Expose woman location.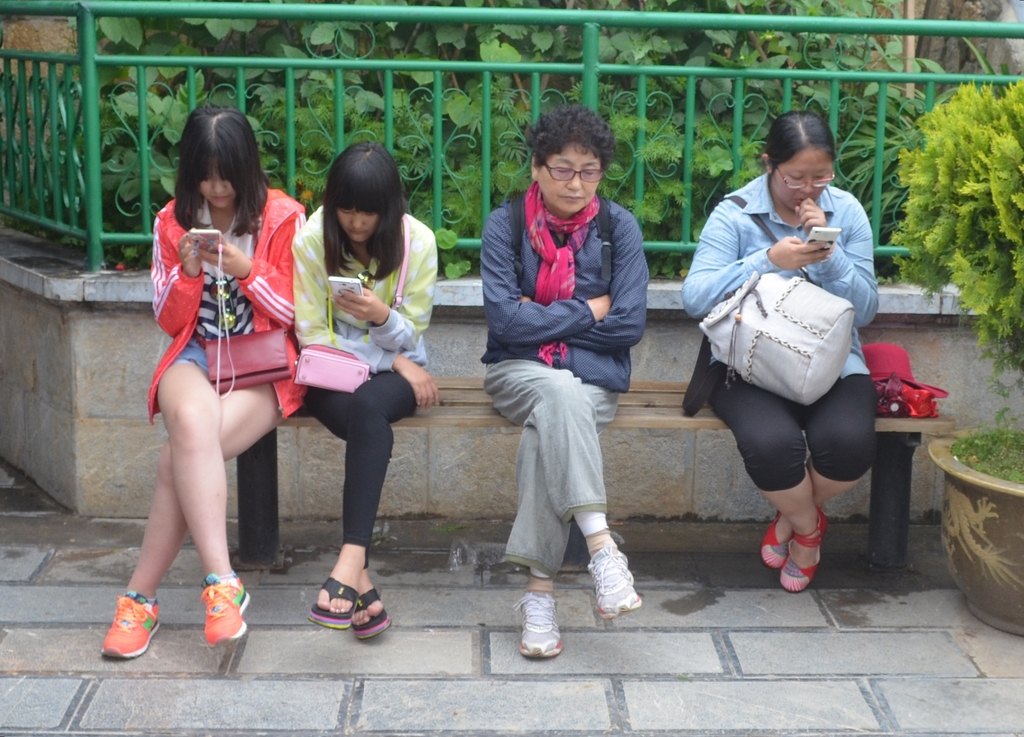
Exposed at select_region(293, 140, 437, 644).
